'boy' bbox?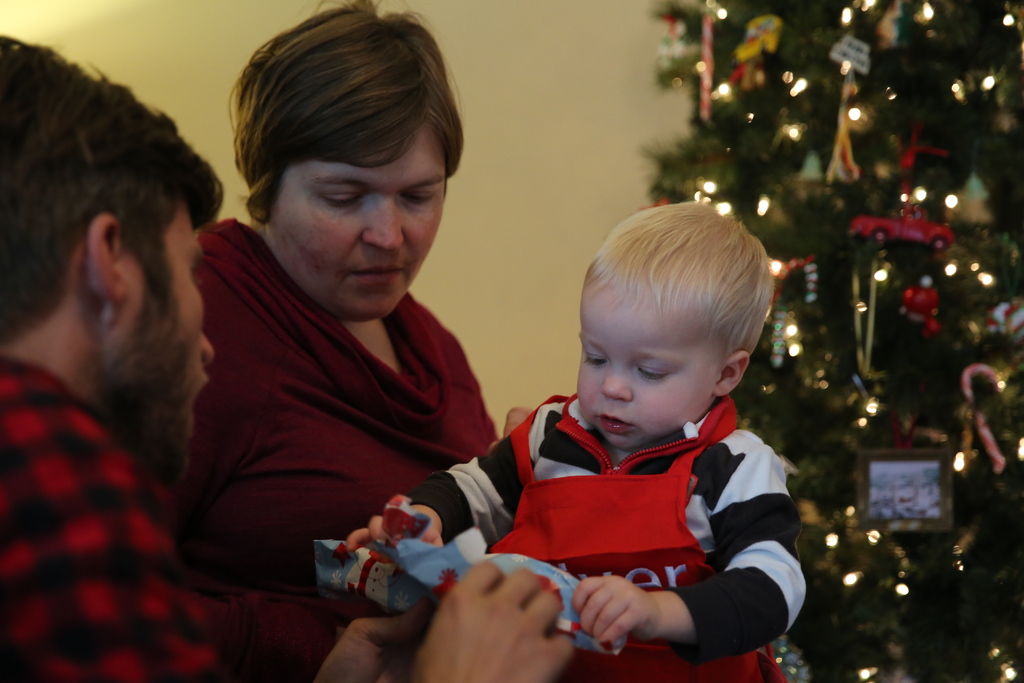
<region>325, 178, 796, 659</region>
